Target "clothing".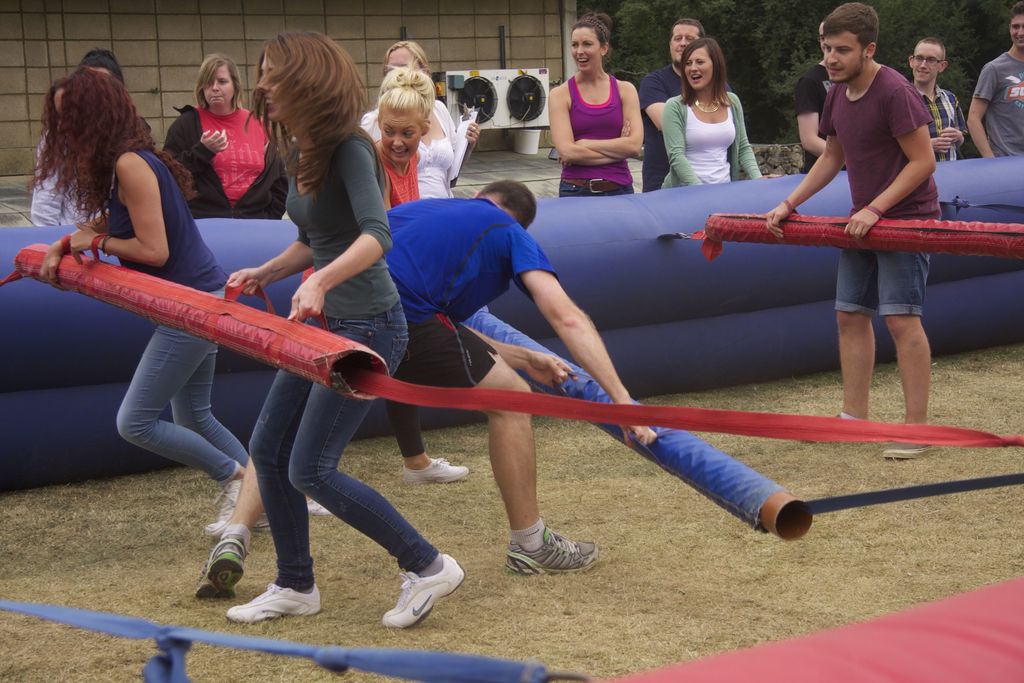
Target region: pyautogui.locateOnScreen(972, 55, 1023, 155).
